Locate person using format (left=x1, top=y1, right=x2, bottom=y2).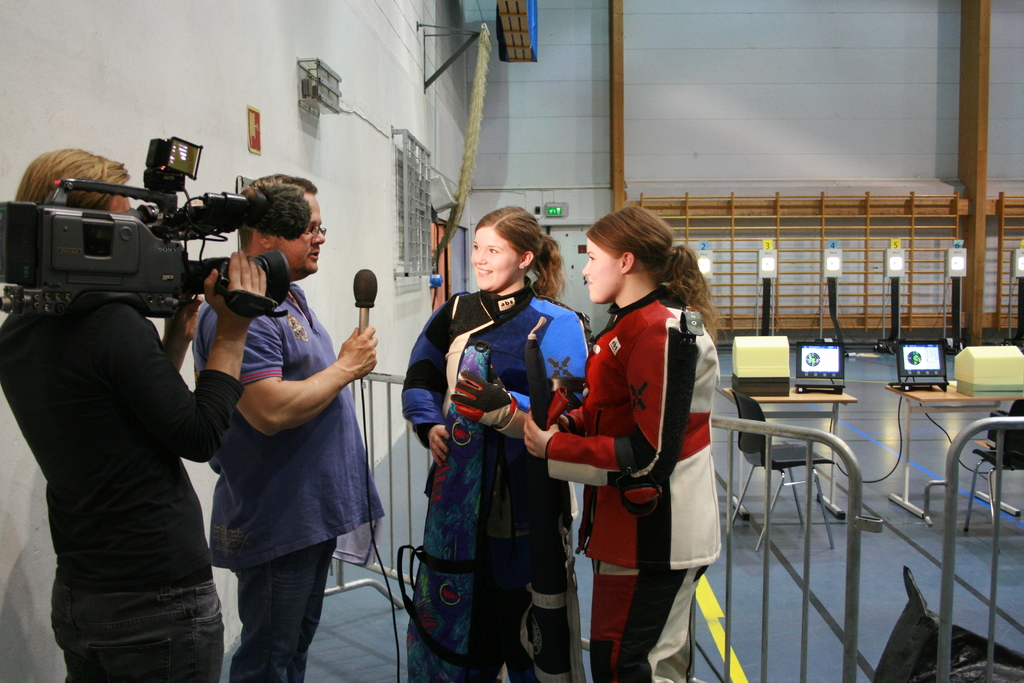
(left=557, top=188, right=732, bottom=680).
